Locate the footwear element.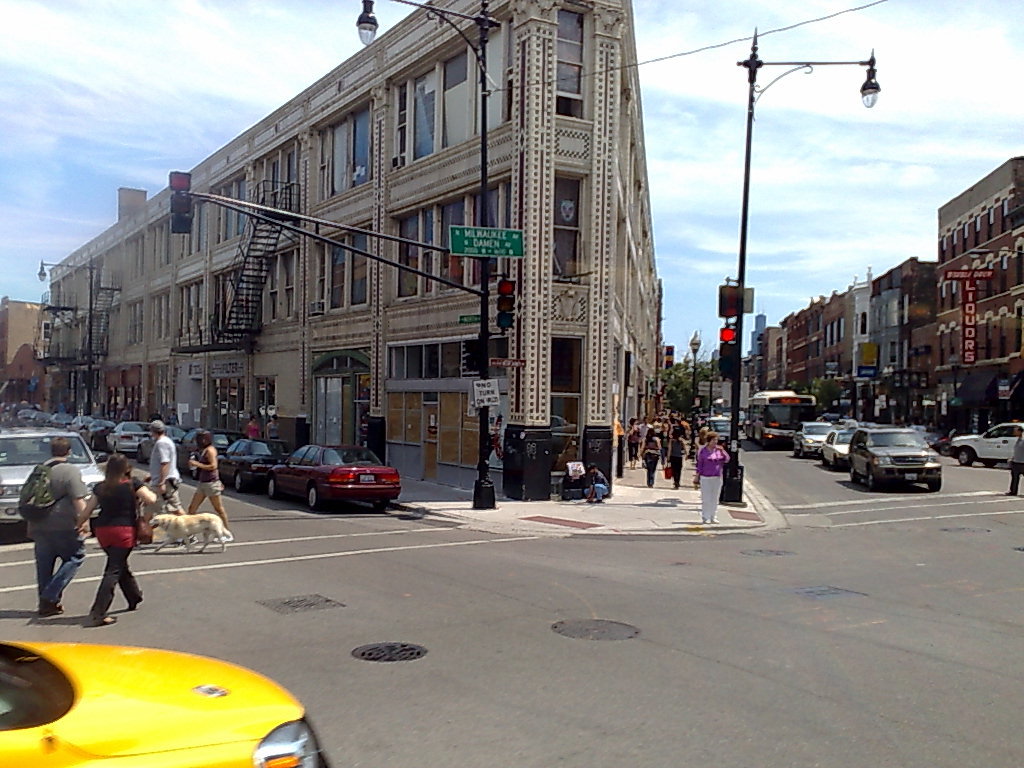
Element bbox: (x1=702, y1=514, x2=719, y2=524).
